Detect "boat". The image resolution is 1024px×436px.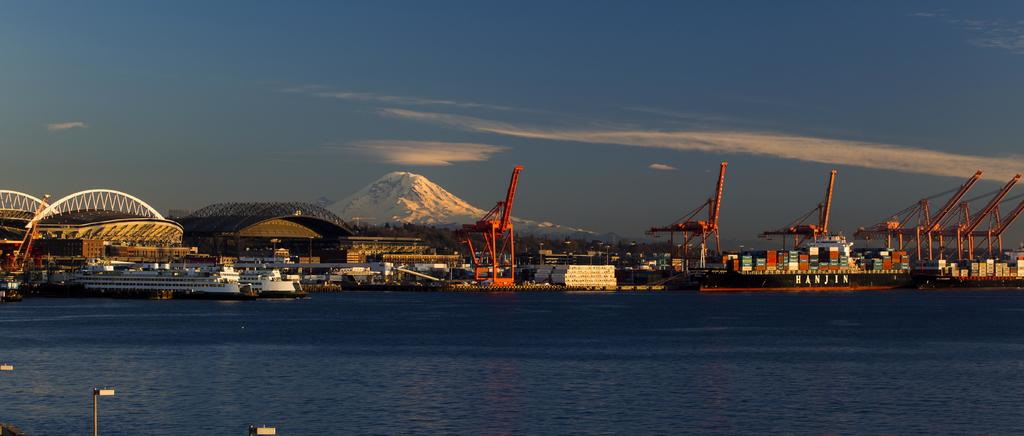
box=[236, 264, 273, 303].
